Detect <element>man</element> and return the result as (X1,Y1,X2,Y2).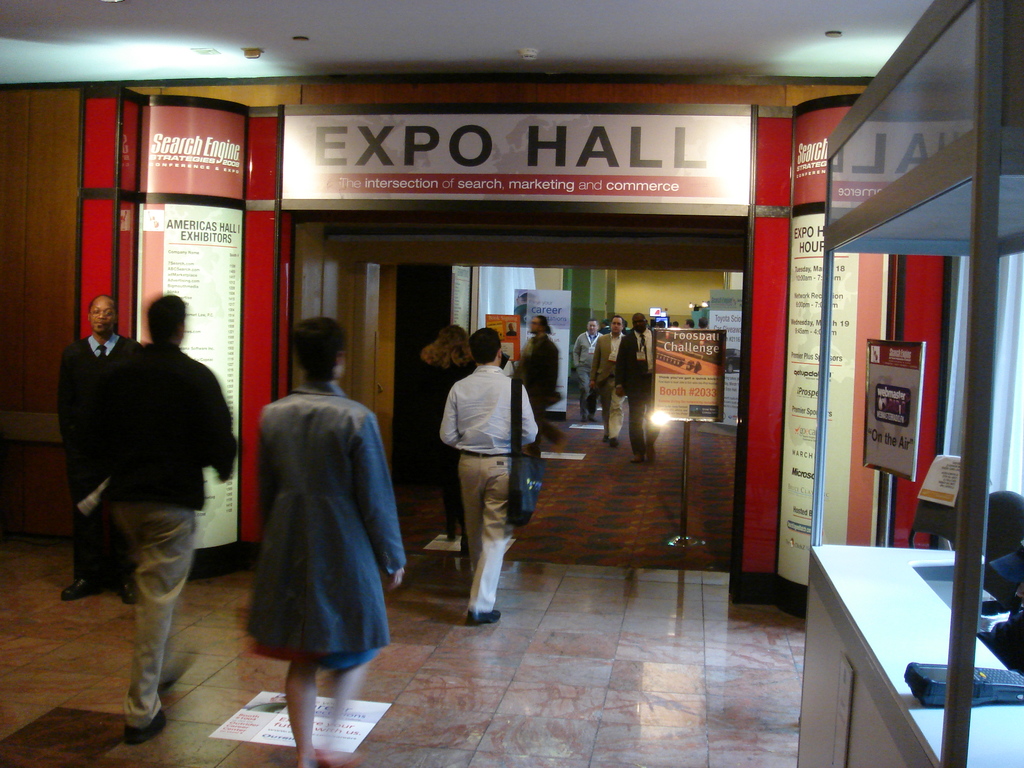
(697,318,708,327).
